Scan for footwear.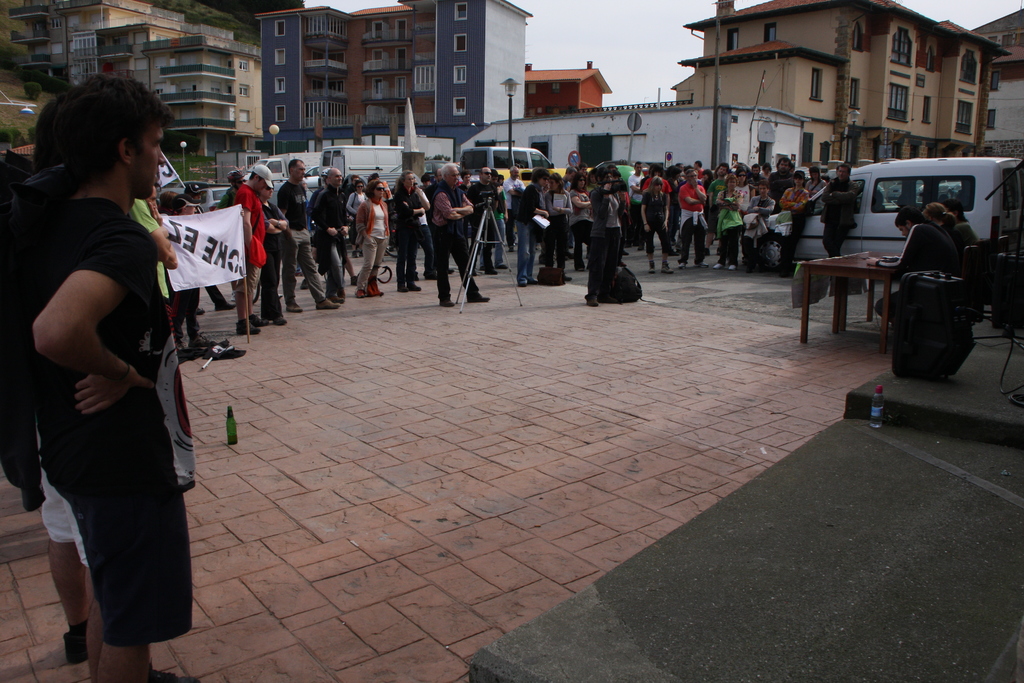
Scan result: x1=287 y1=293 x2=305 y2=310.
